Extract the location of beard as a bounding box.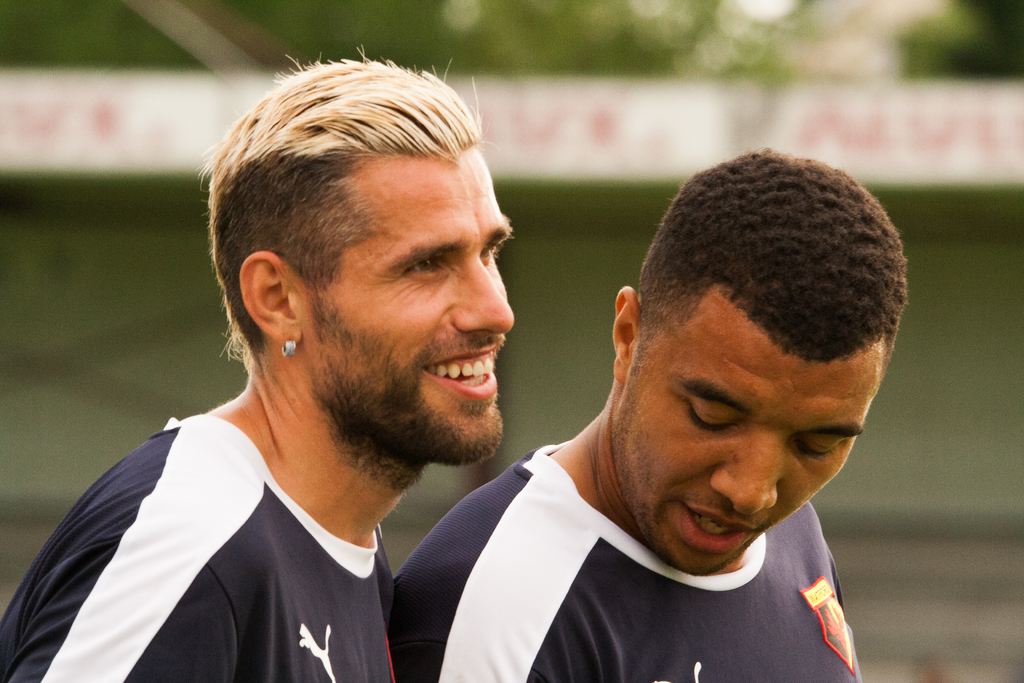
bbox(607, 347, 821, 569).
